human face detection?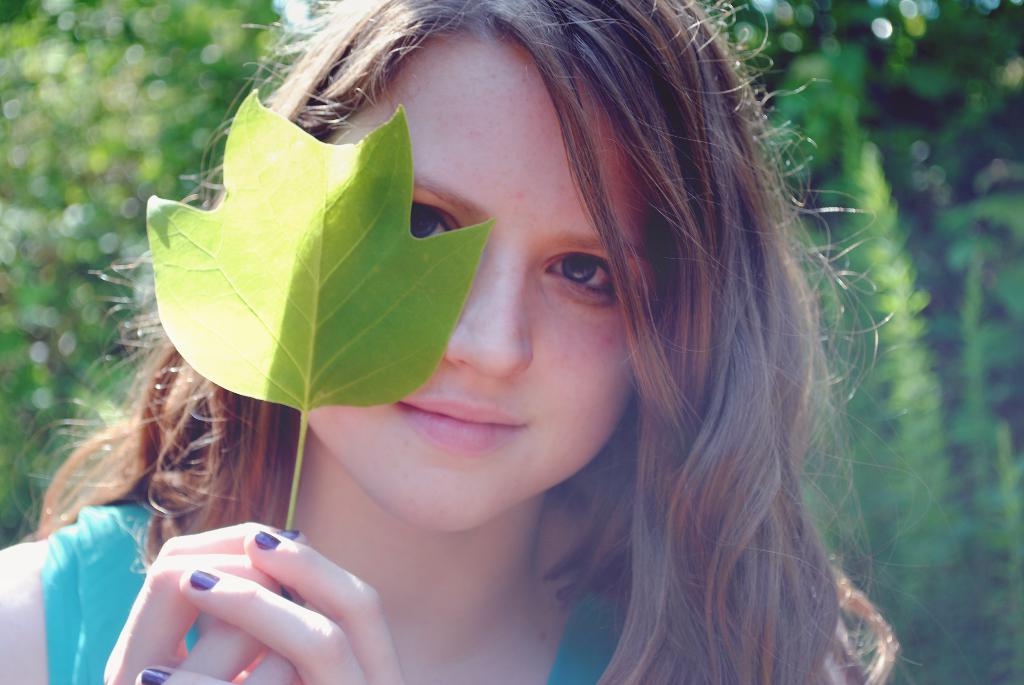
box=[321, 36, 645, 533]
